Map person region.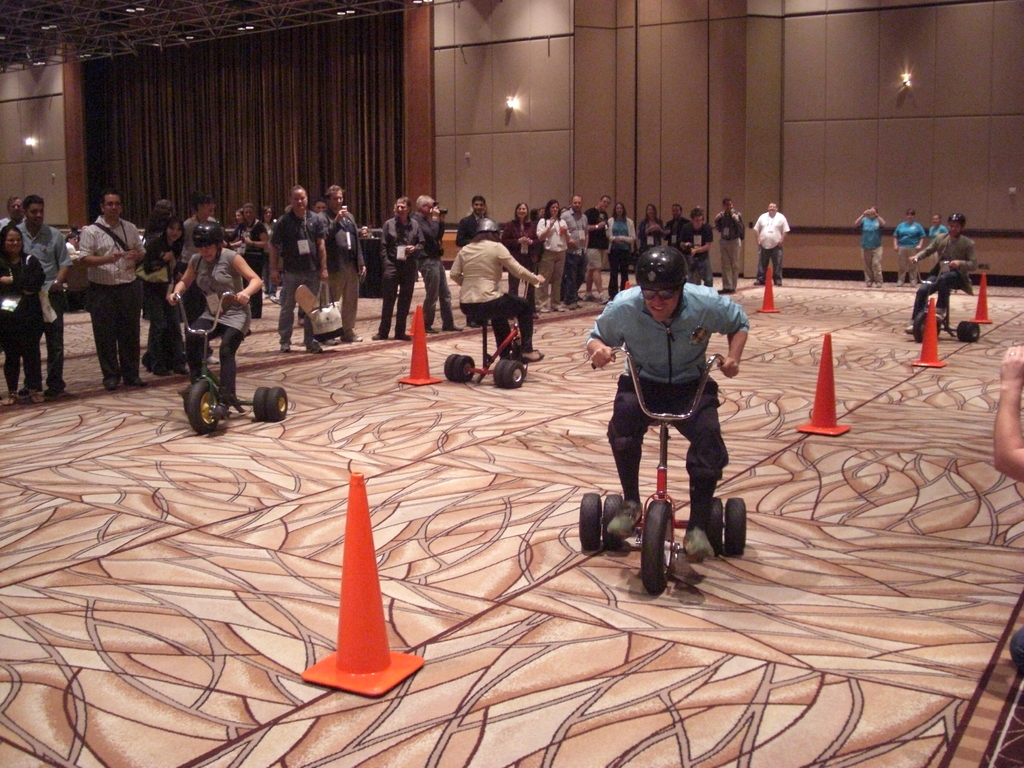
Mapped to (left=695, top=207, right=712, bottom=293).
